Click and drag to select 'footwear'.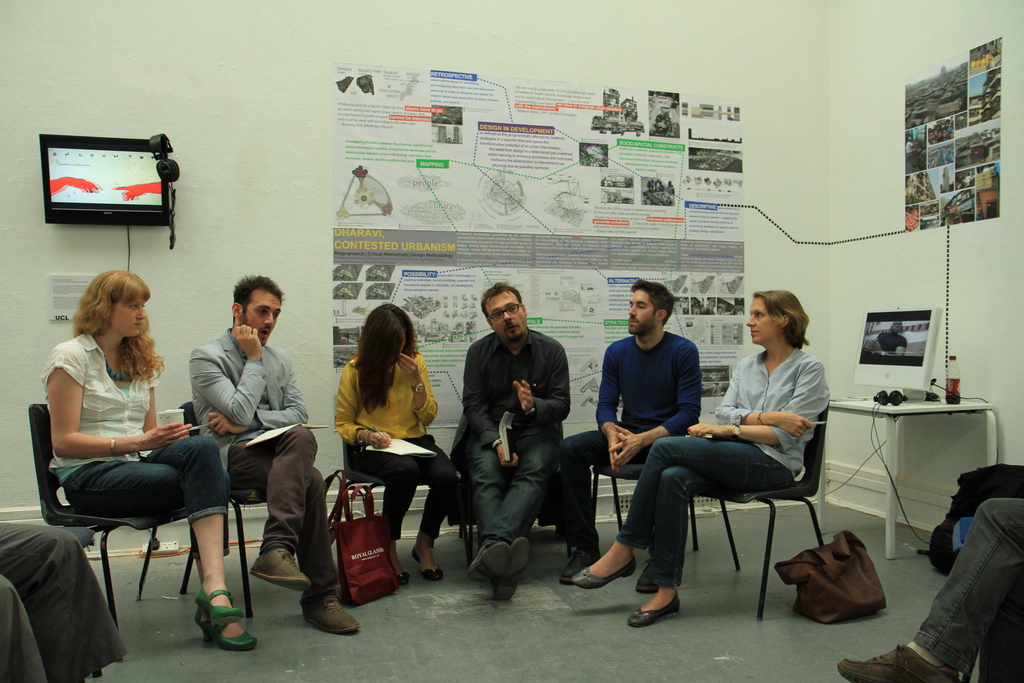
Selection: x1=493 y1=536 x2=531 y2=602.
